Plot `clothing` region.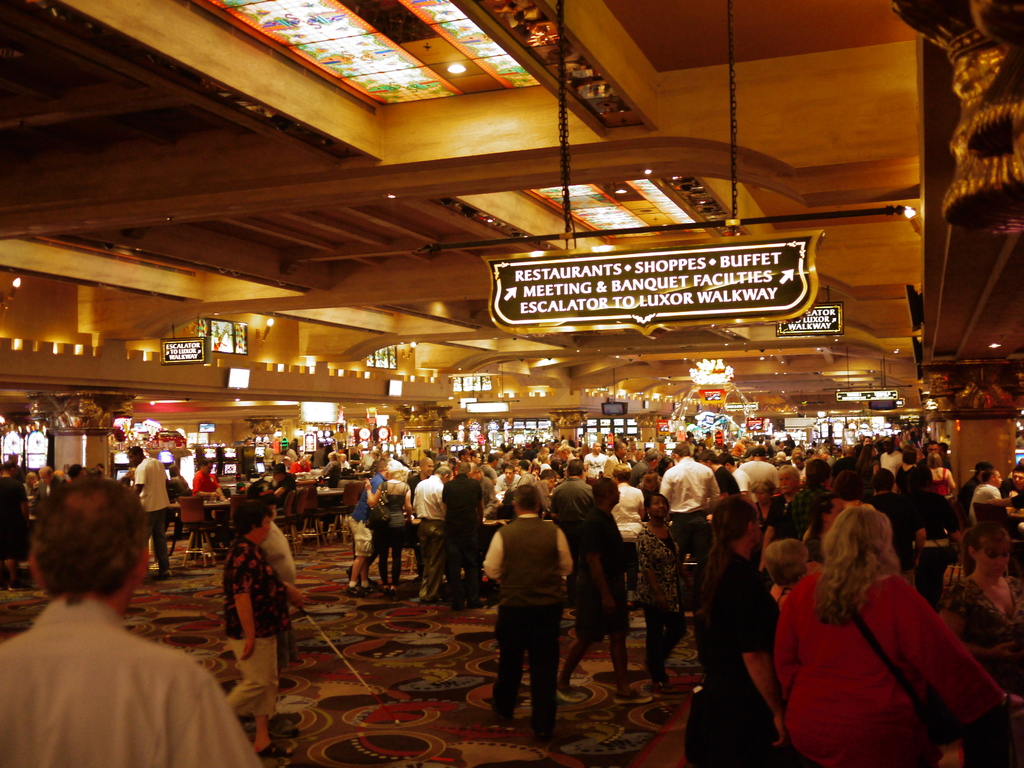
Plotted at box(505, 467, 551, 516).
